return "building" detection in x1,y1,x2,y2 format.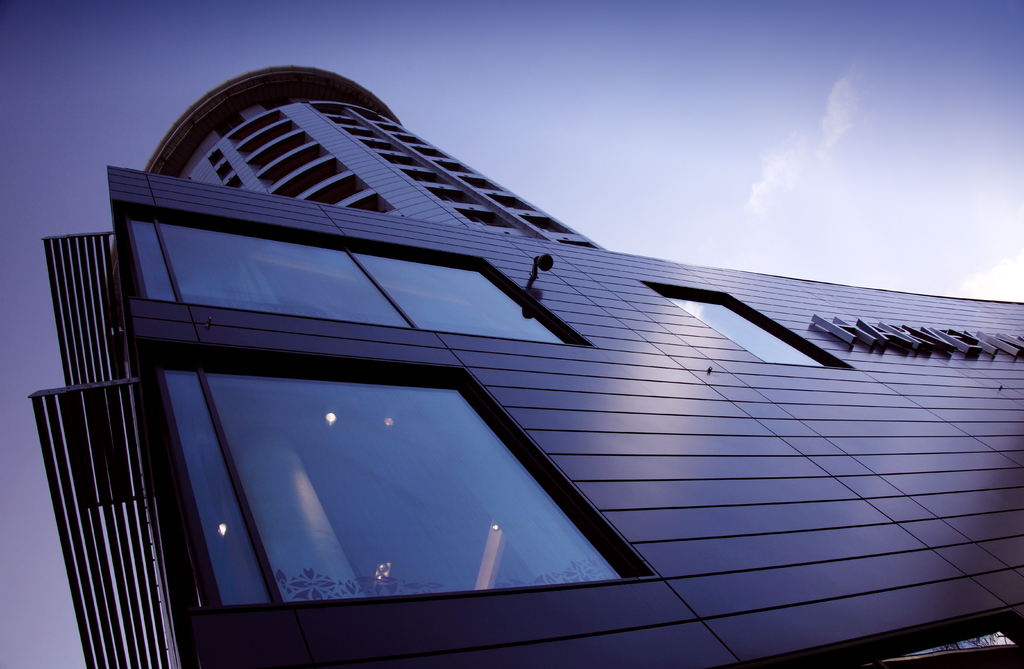
27,63,1023,668.
